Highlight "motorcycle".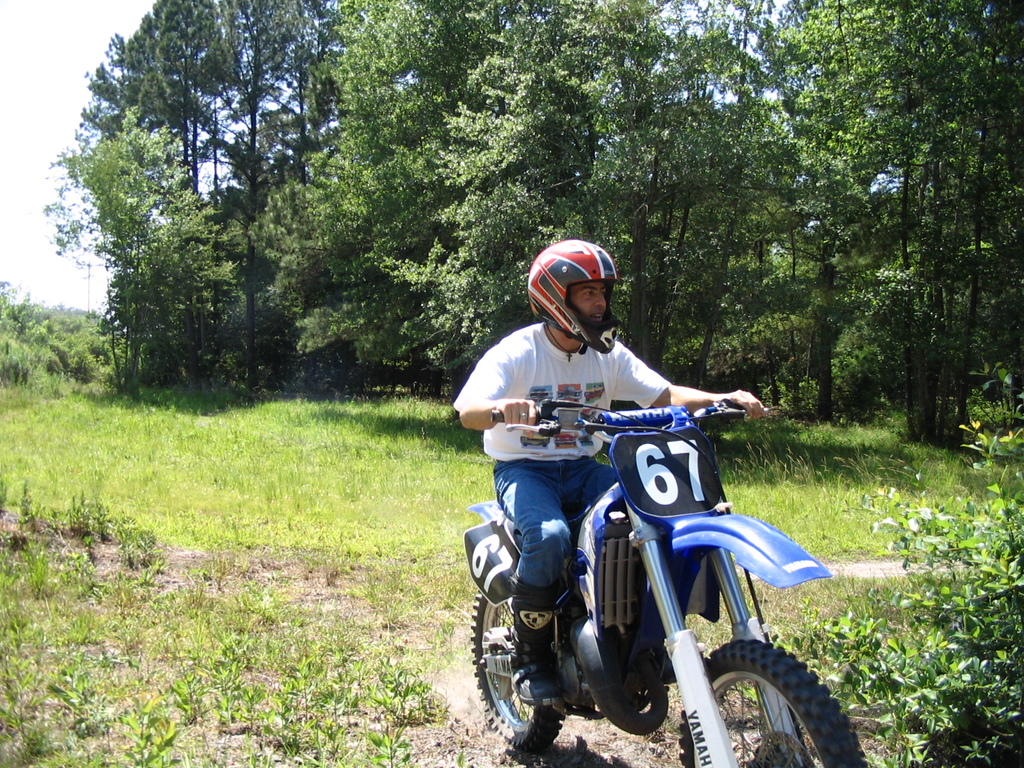
Highlighted region: bbox(455, 397, 828, 760).
